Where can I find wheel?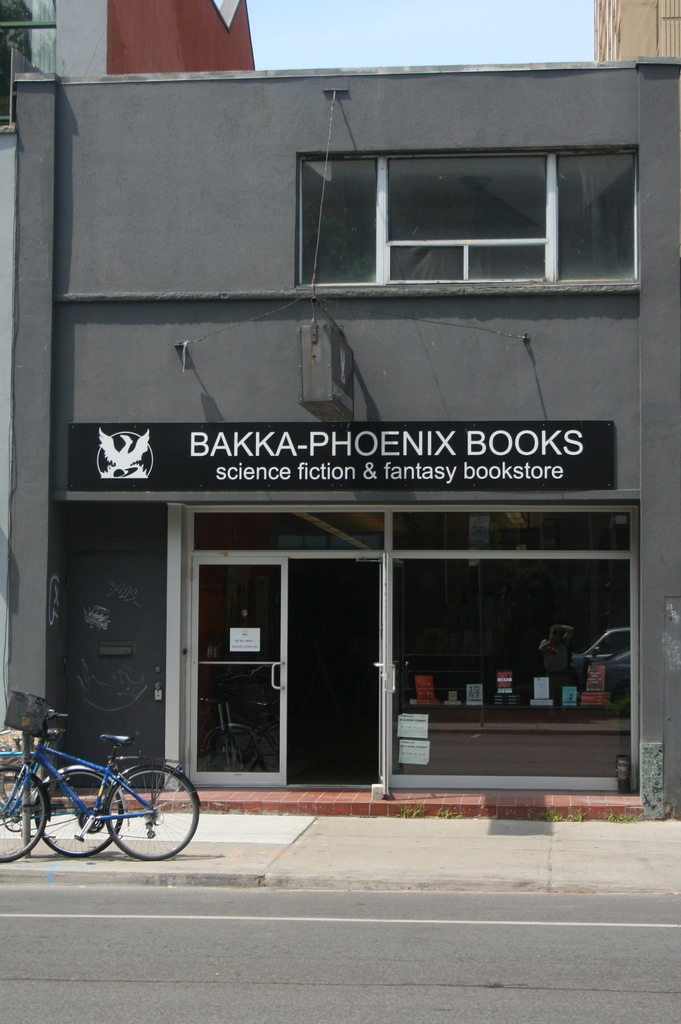
You can find it at (104, 775, 191, 864).
